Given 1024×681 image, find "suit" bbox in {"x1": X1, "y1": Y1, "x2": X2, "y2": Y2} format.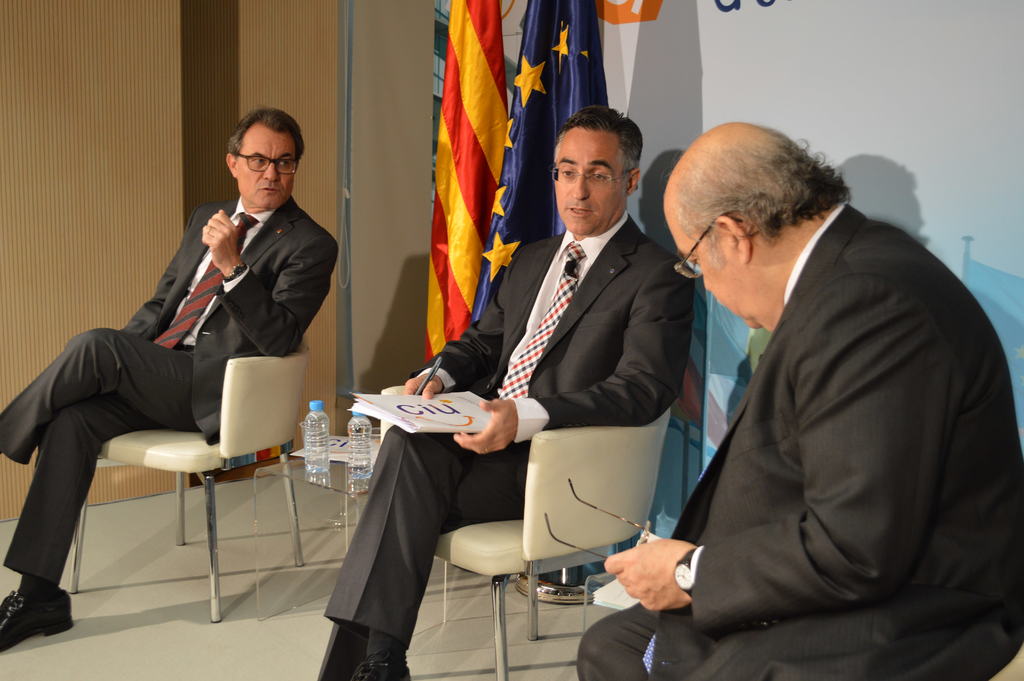
{"x1": 315, "y1": 206, "x2": 694, "y2": 680}.
